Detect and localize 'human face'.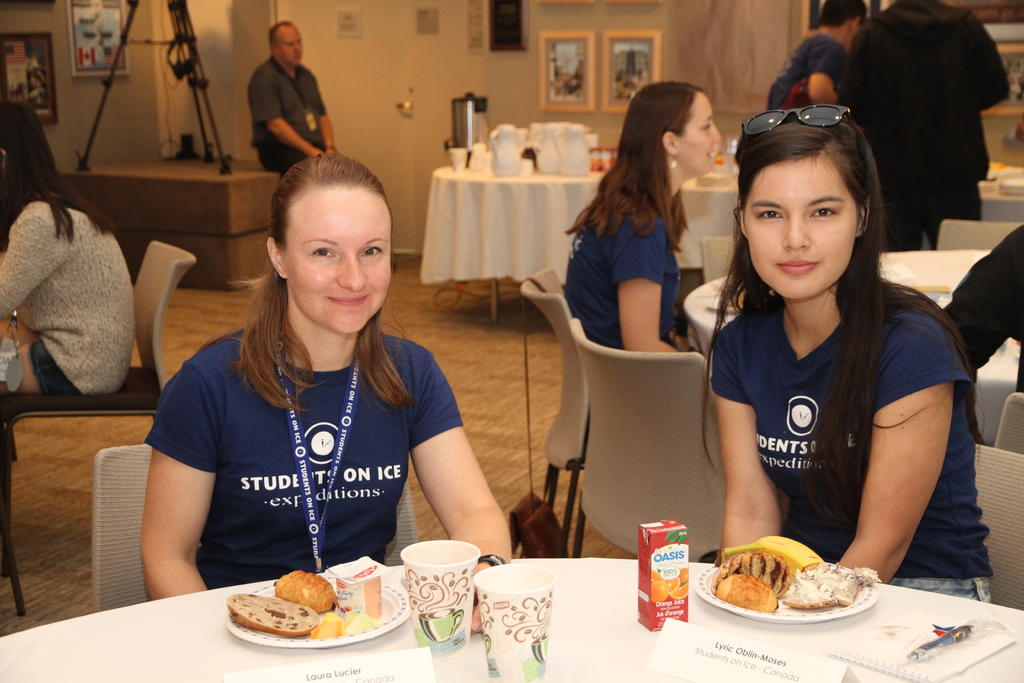
Localized at select_region(678, 92, 719, 175).
